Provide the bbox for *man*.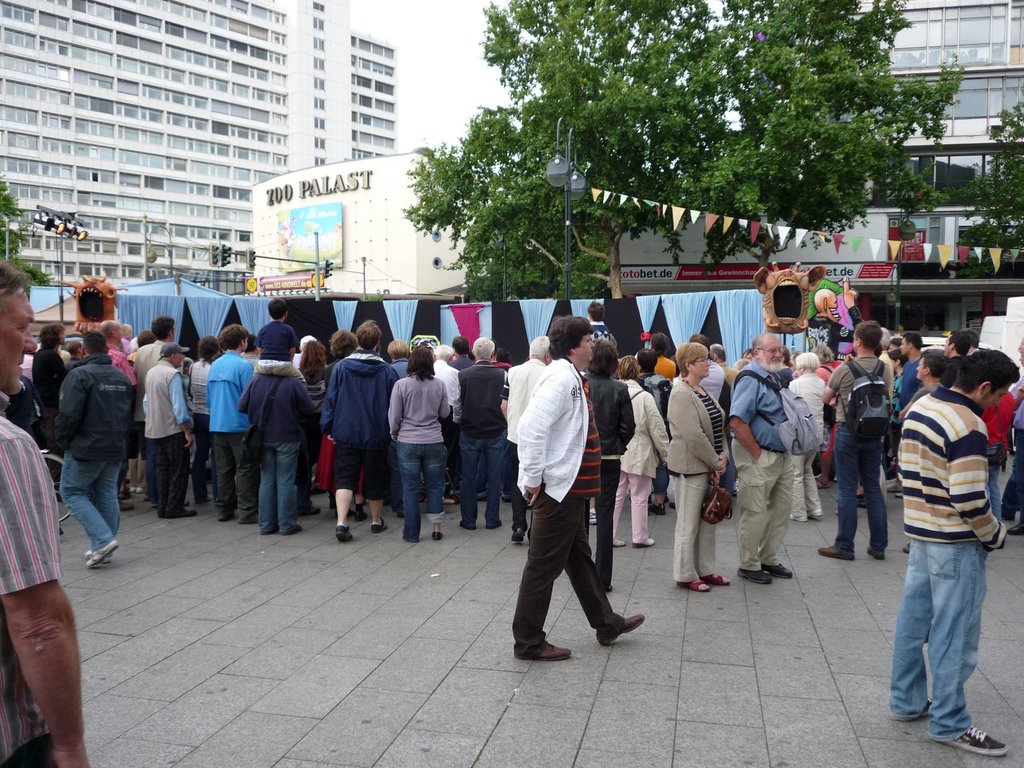
x1=129 y1=313 x2=173 y2=499.
